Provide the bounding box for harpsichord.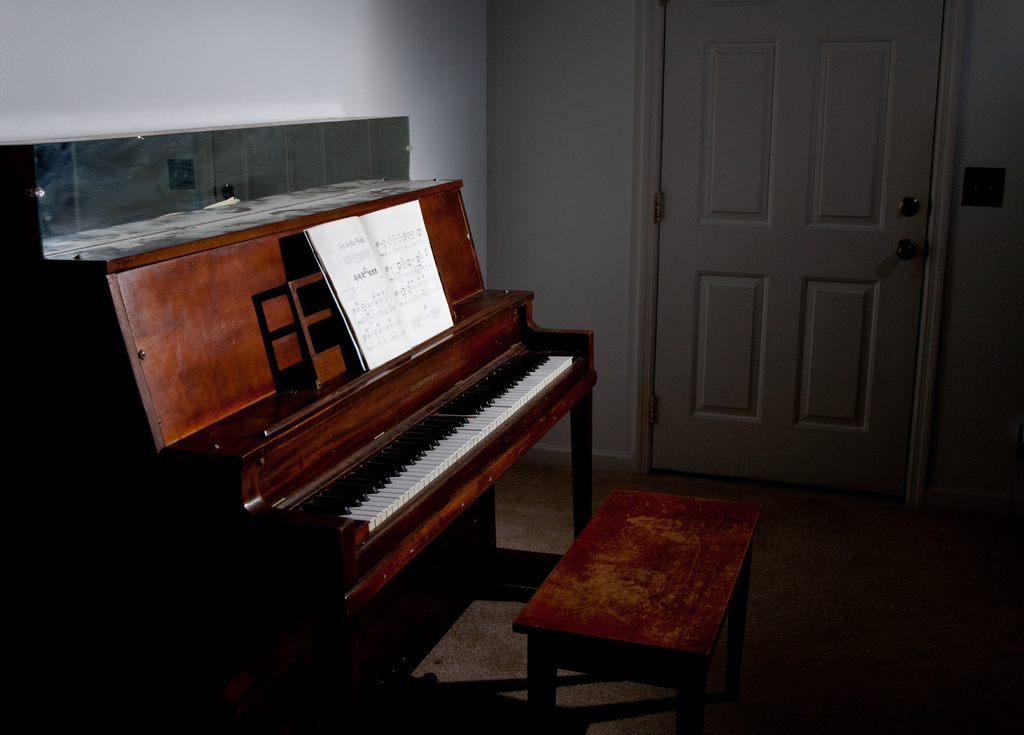
83,170,601,659.
